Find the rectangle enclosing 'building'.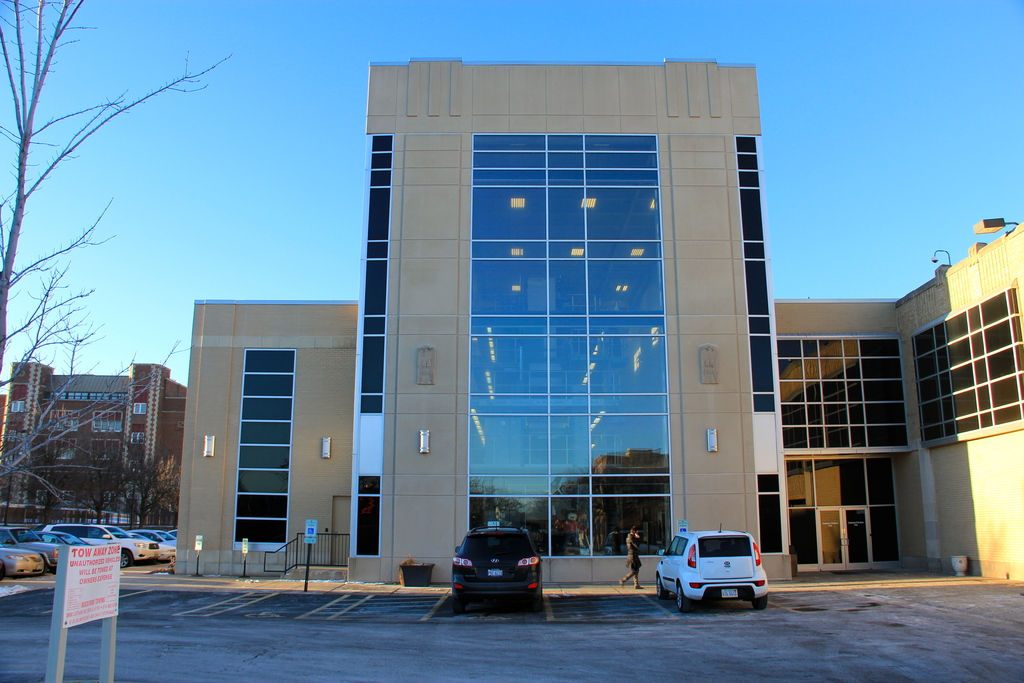
[x1=0, y1=359, x2=187, y2=514].
